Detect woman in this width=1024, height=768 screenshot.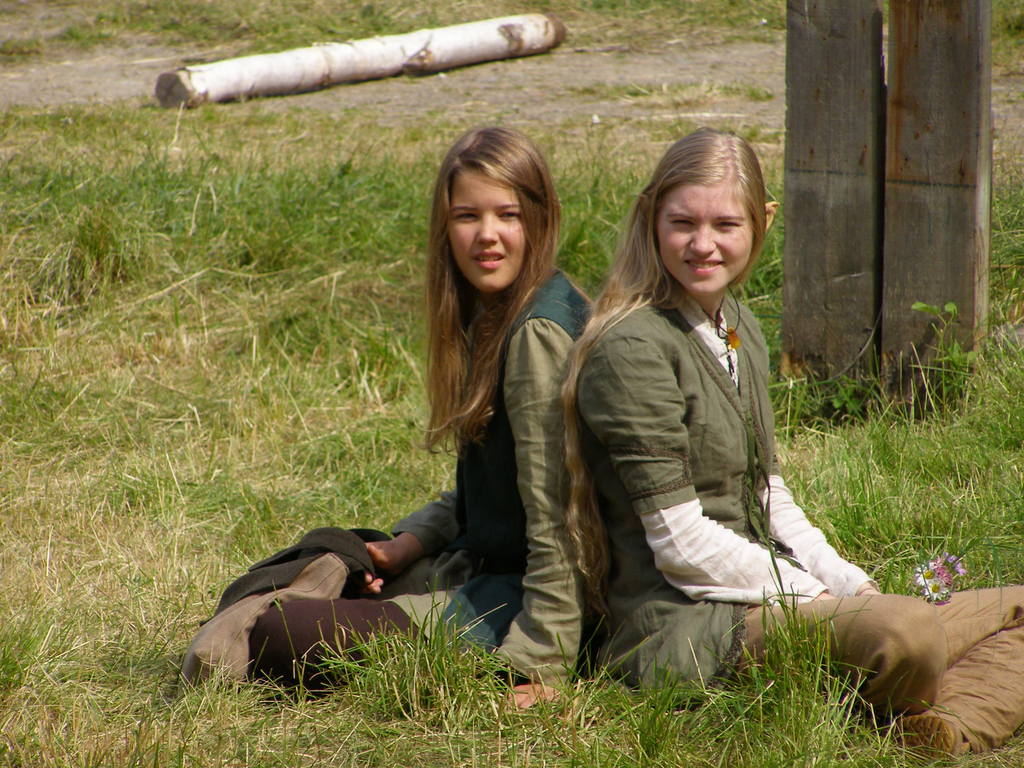
Detection: x1=245 y1=121 x2=595 y2=727.
